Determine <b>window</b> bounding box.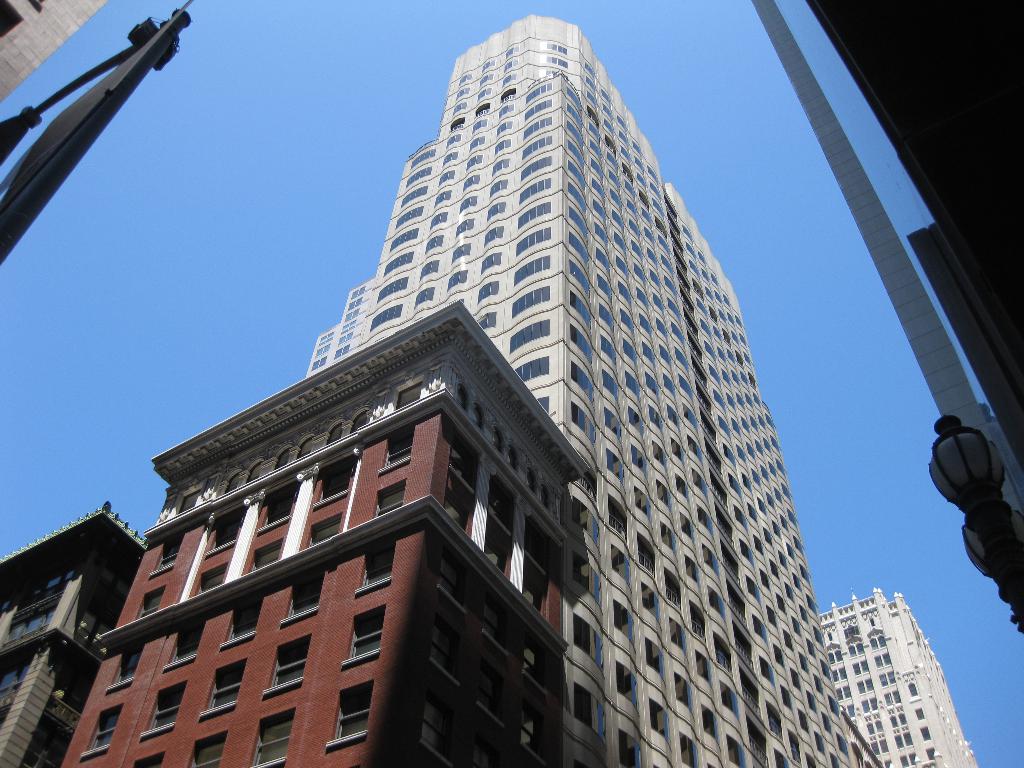
Determined: locate(86, 705, 124, 750).
